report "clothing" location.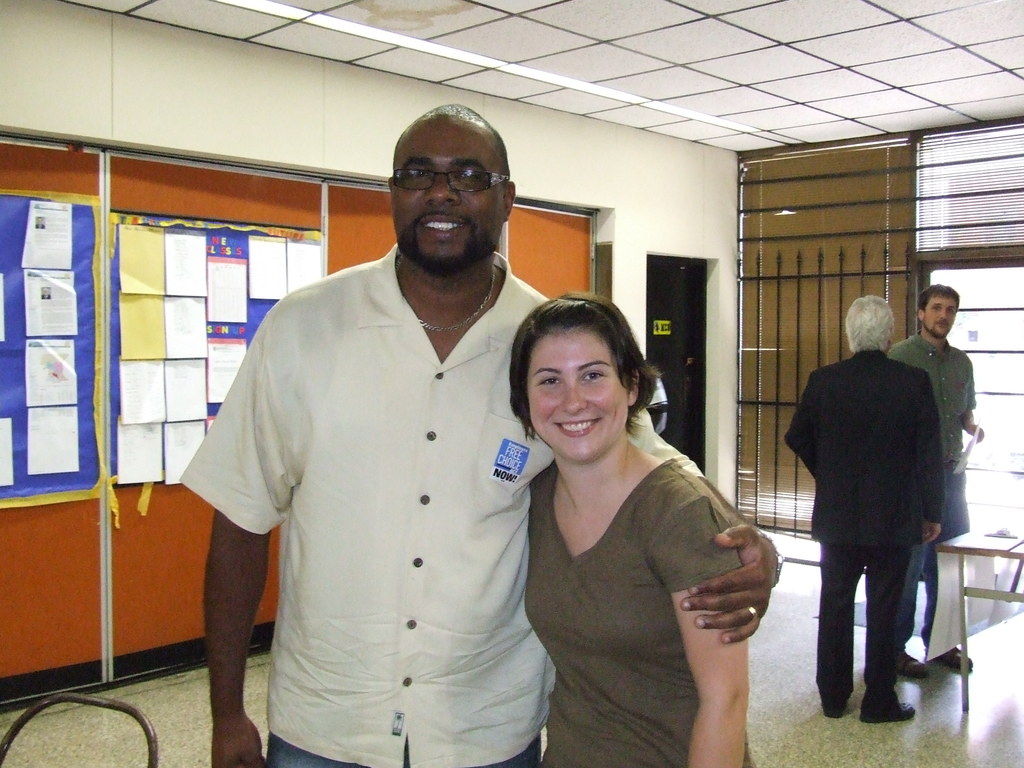
Report: box=[890, 331, 977, 636].
